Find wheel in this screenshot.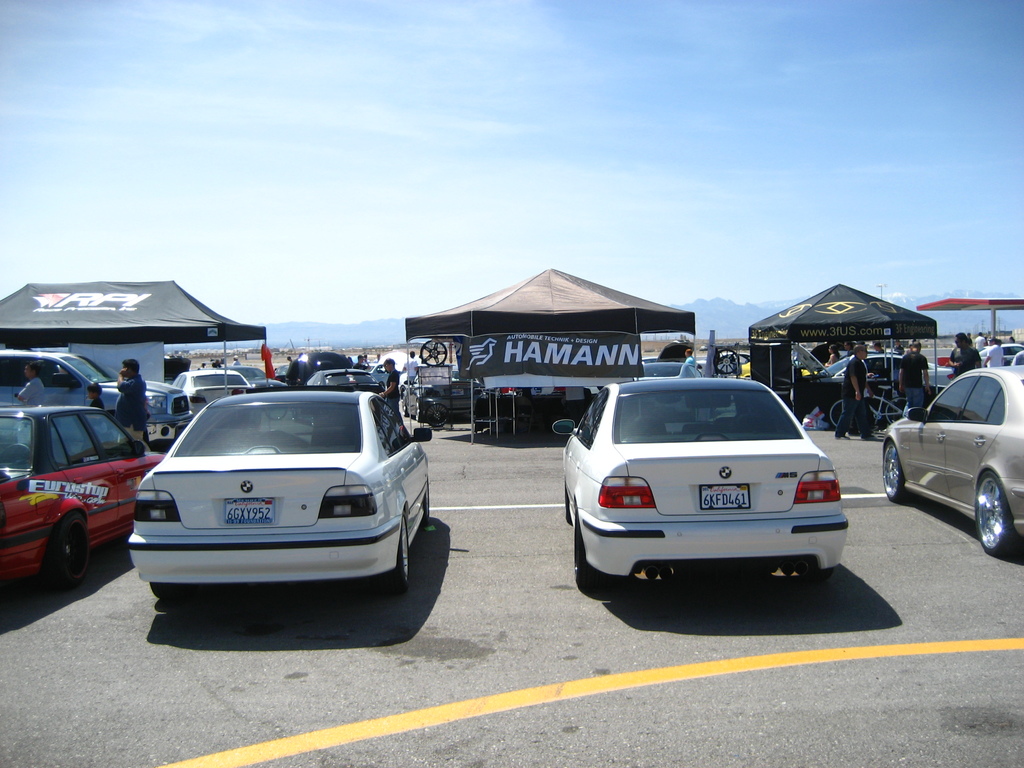
The bounding box for wheel is [573,520,600,593].
